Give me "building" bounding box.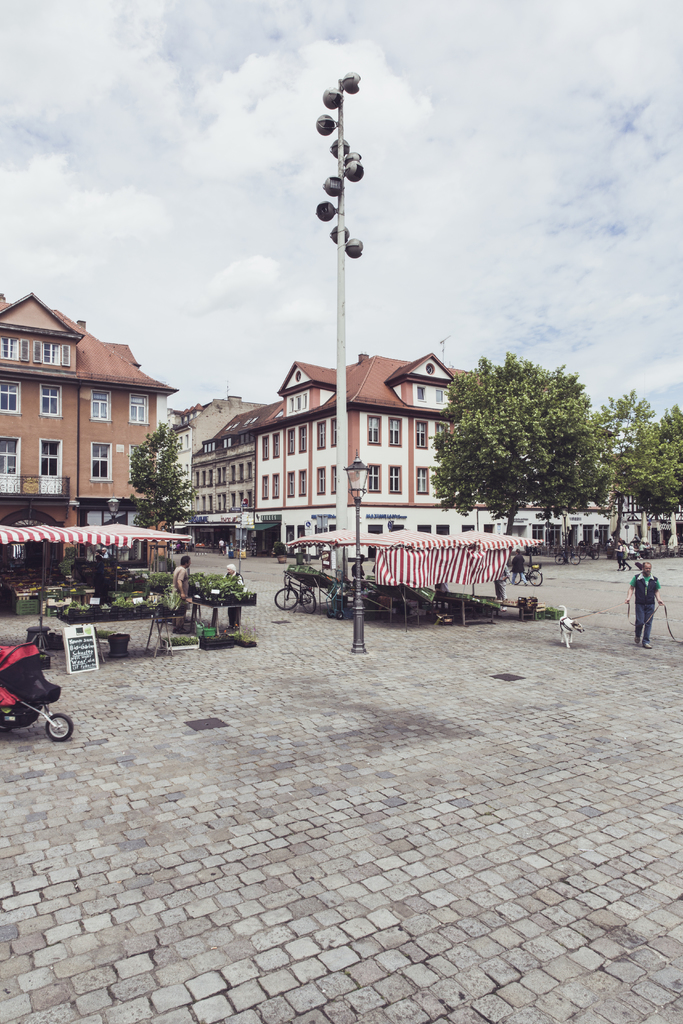
BBox(0, 287, 180, 580).
